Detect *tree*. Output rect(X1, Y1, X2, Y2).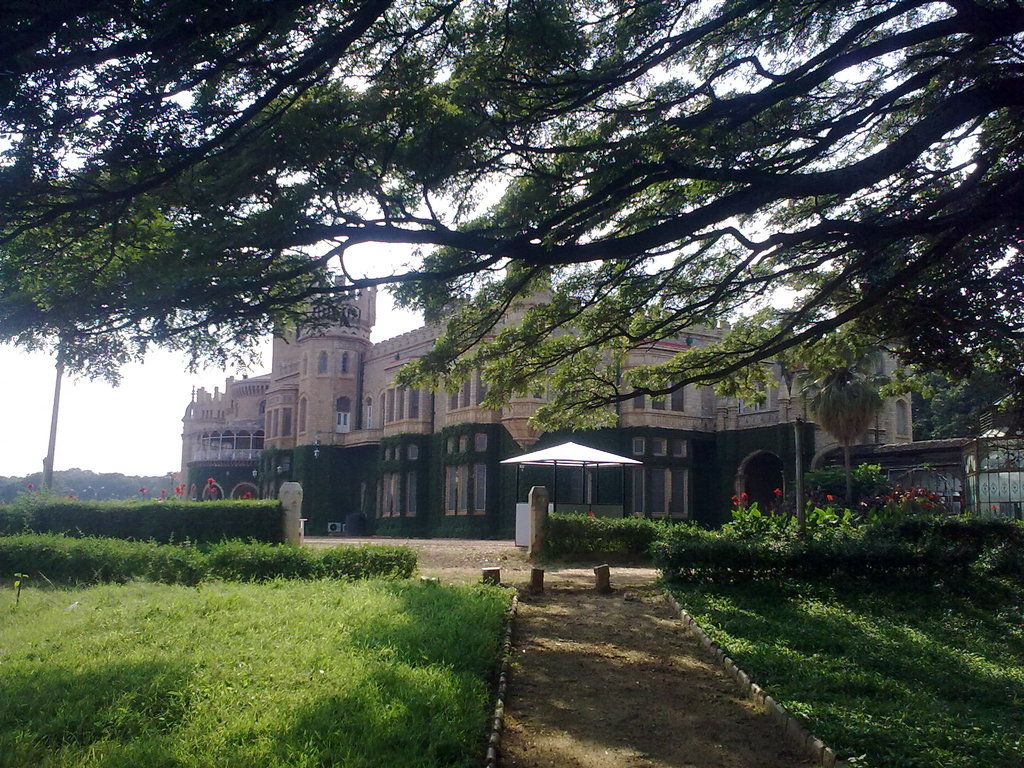
rect(2, 0, 1023, 434).
